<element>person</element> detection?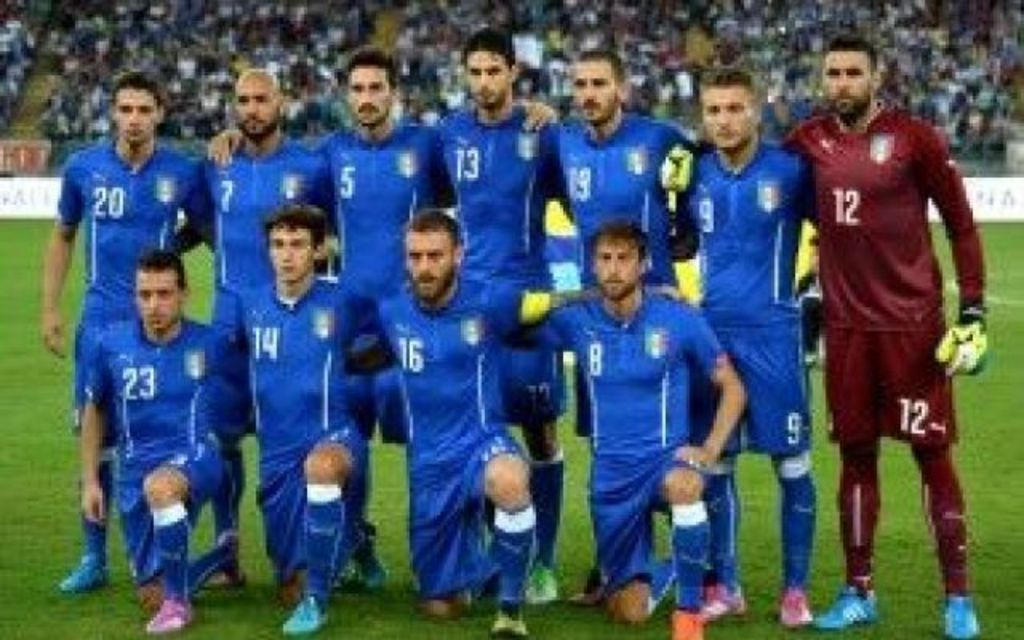
rect(314, 48, 438, 582)
